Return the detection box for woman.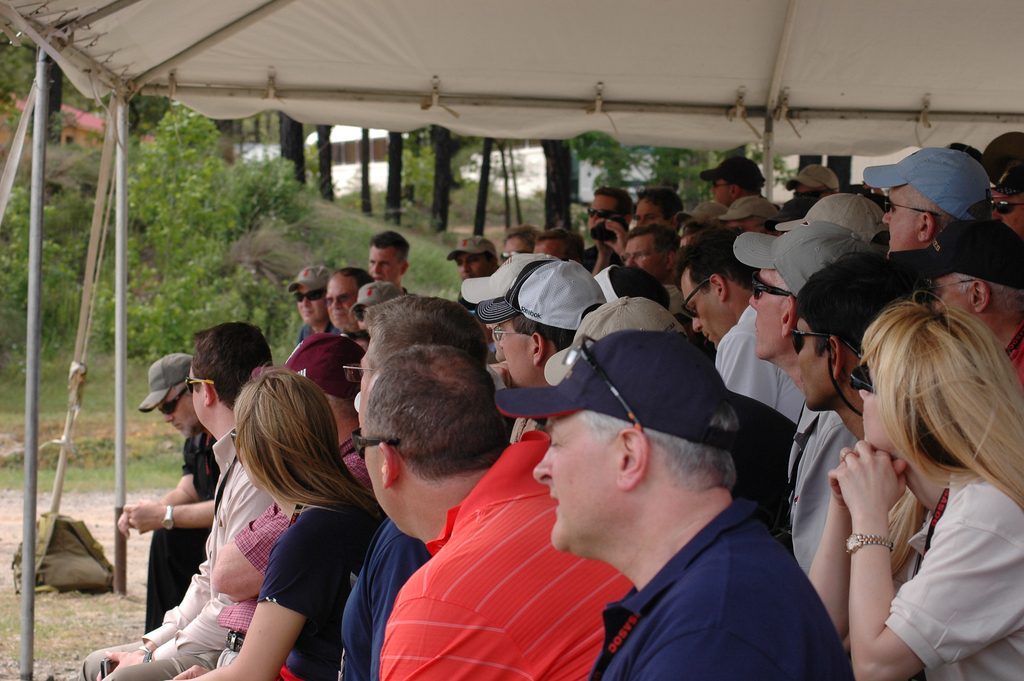
pyautogui.locateOnScreen(125, 363, 387, 679).
